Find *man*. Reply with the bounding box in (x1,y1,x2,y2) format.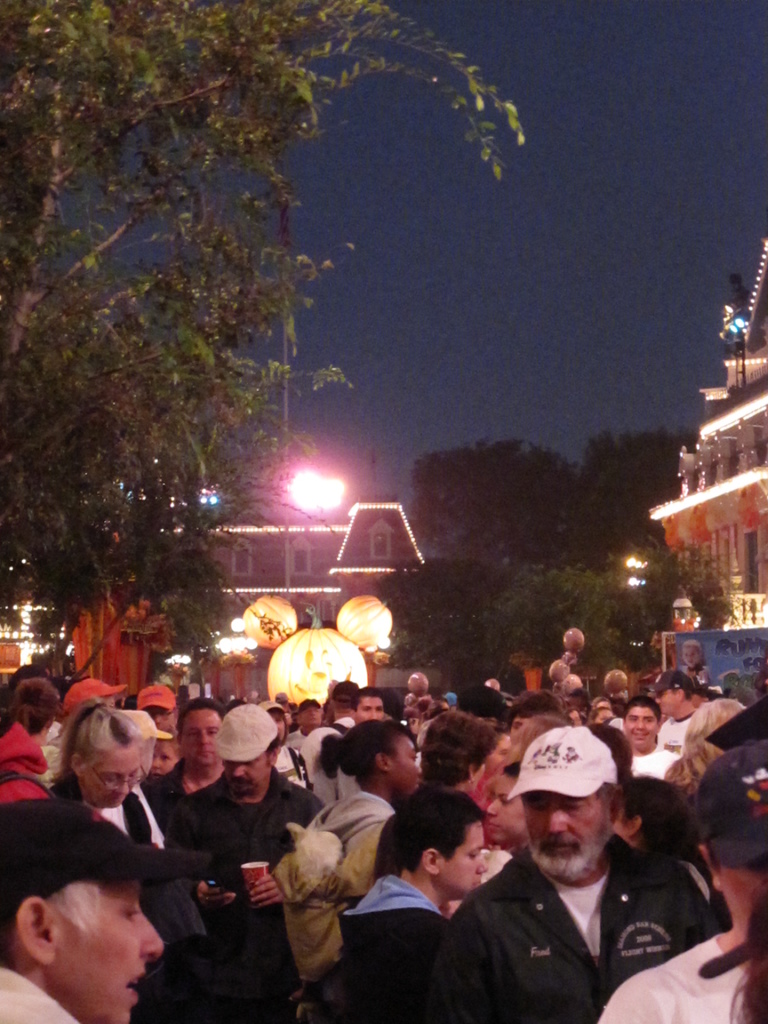
(172,703,329,1023).
